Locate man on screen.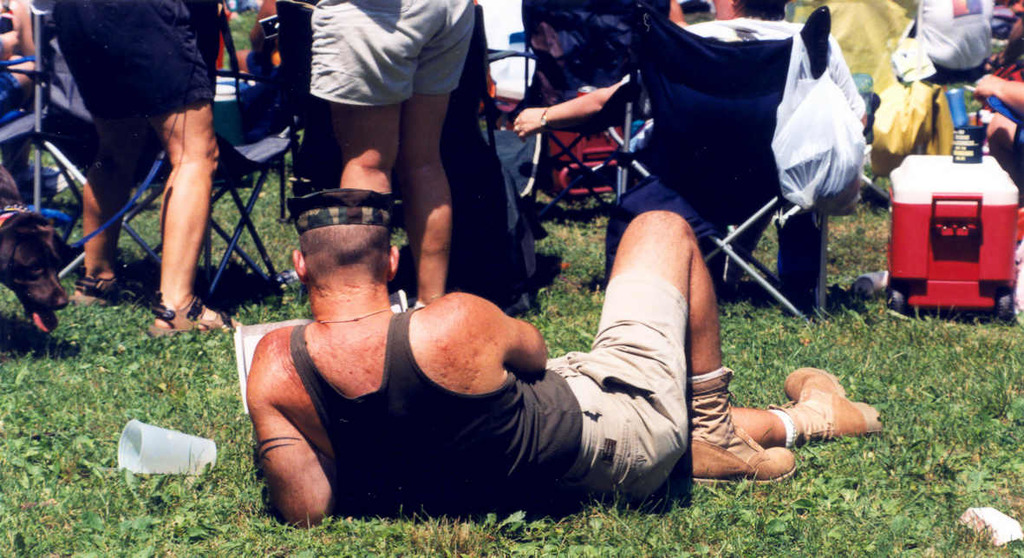
On screen at (left=685, top=3, right=869, bottom=123).
